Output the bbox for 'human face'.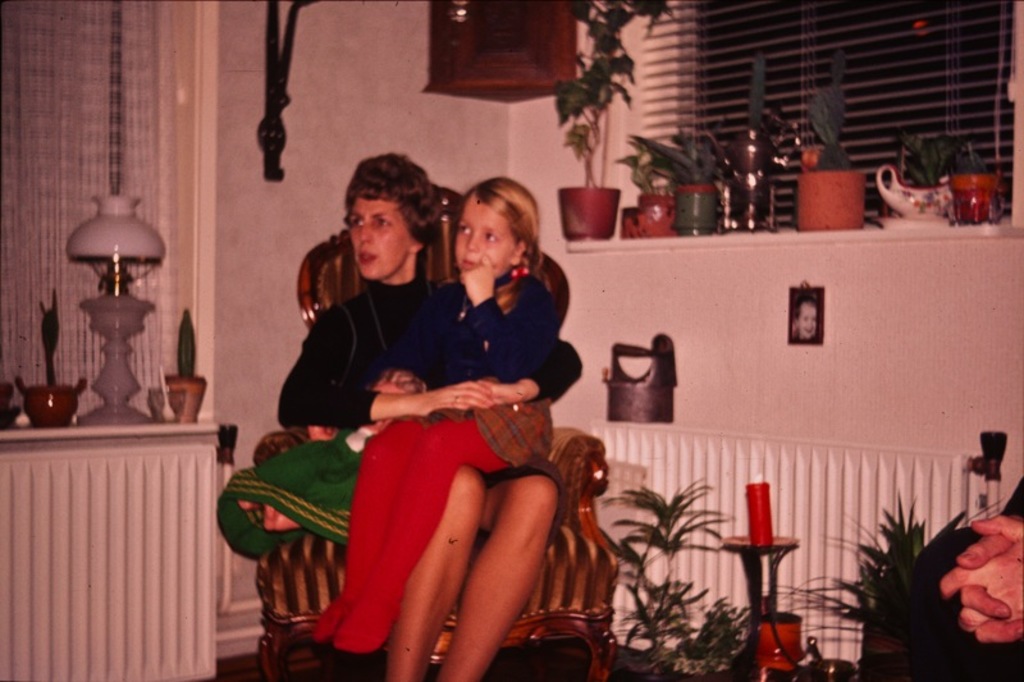
x1=347 y1=200 x2=412 y2=280.
